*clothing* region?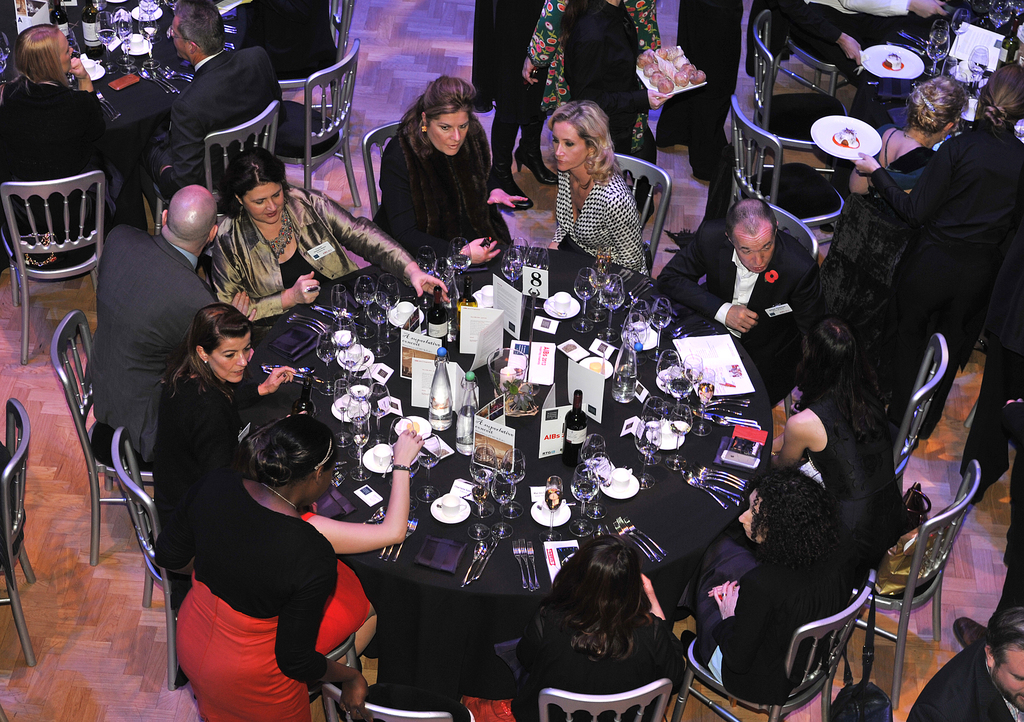
[x1=164, y1=483, x2=374, y2=721]
